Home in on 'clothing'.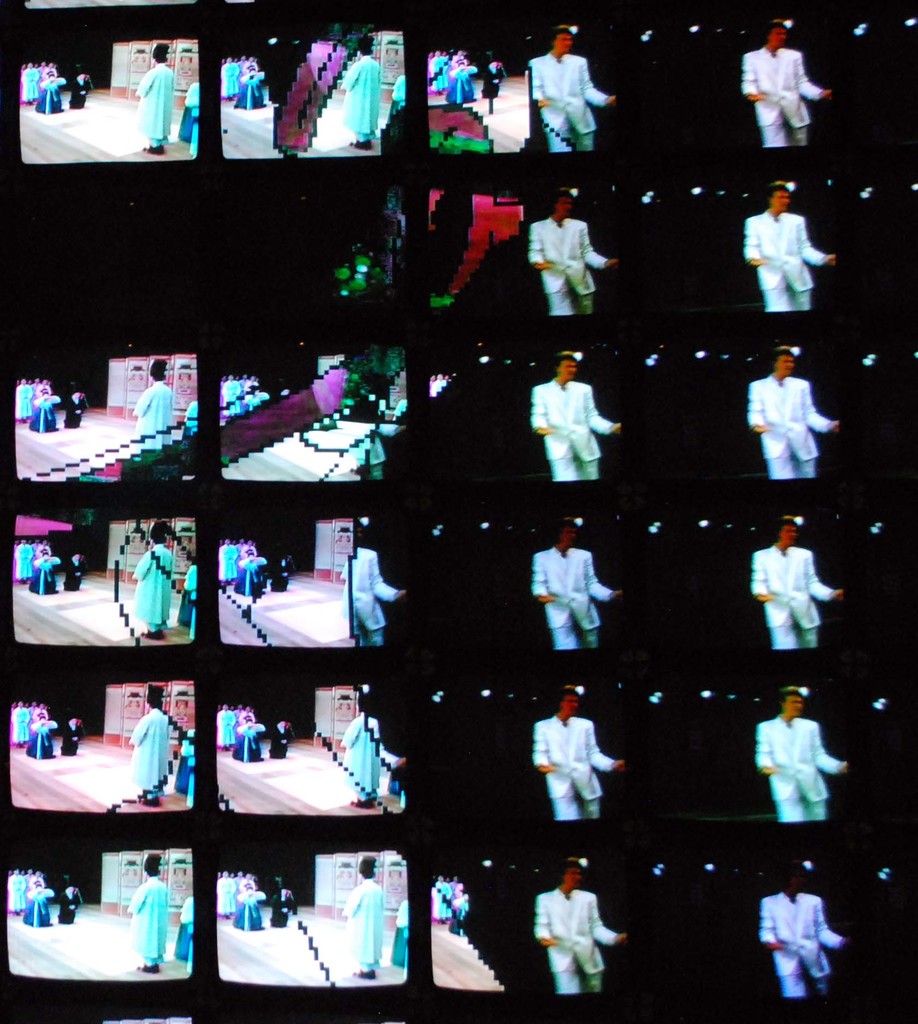
Homed in at [126,716,175,784].
